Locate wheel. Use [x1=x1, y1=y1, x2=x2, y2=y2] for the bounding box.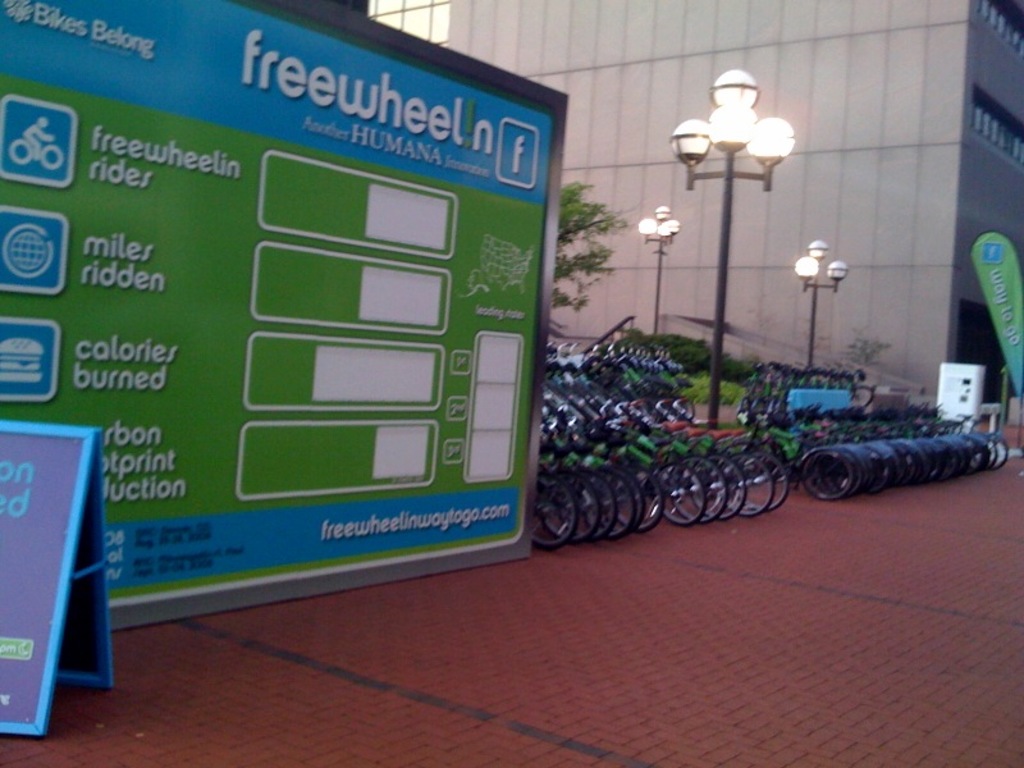
[x1=799, y1=449, x2=858, y2=499].
